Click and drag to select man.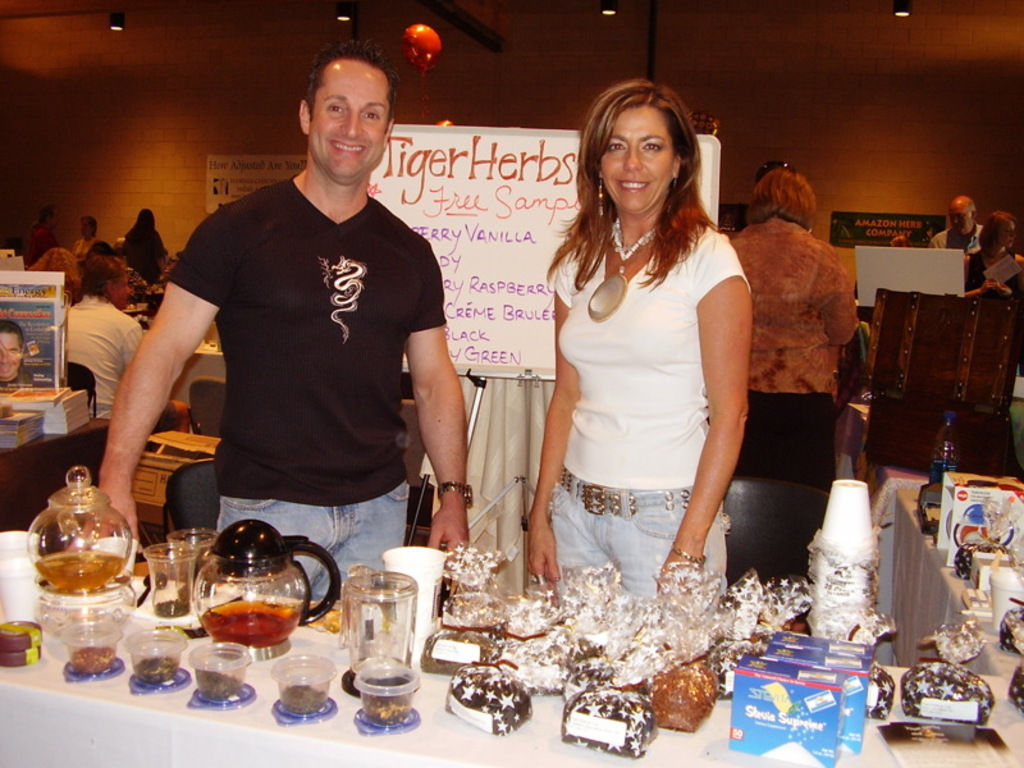
Selection: x1=931 y1=192 x2=984 y2=250.
